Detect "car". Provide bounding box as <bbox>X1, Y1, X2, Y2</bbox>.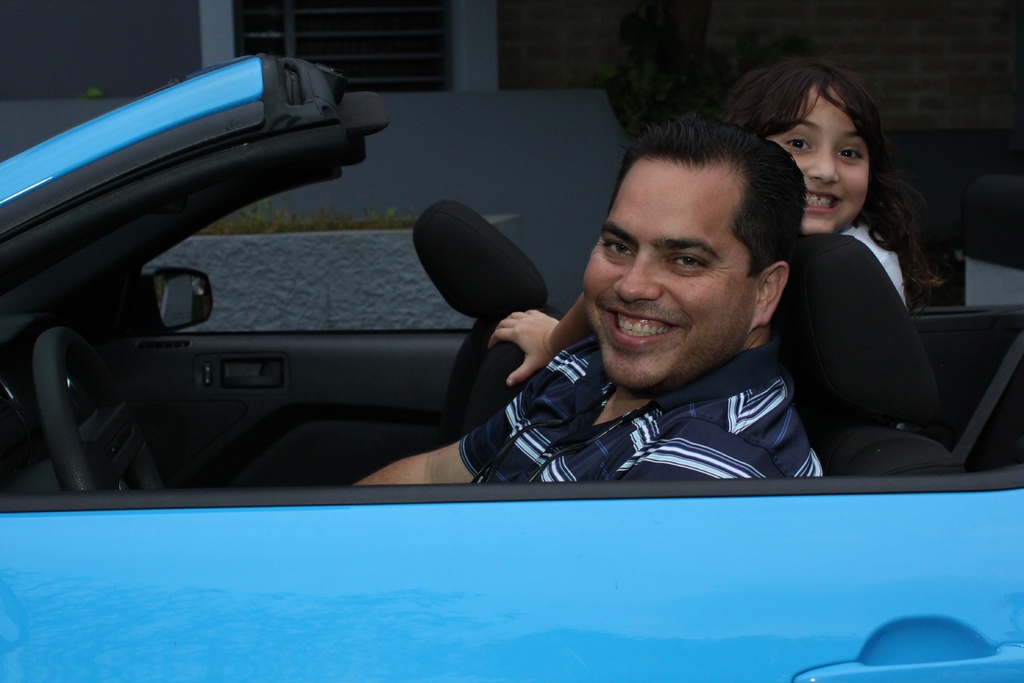
<bbox>0, 47, 1023, 682</bbox>.
